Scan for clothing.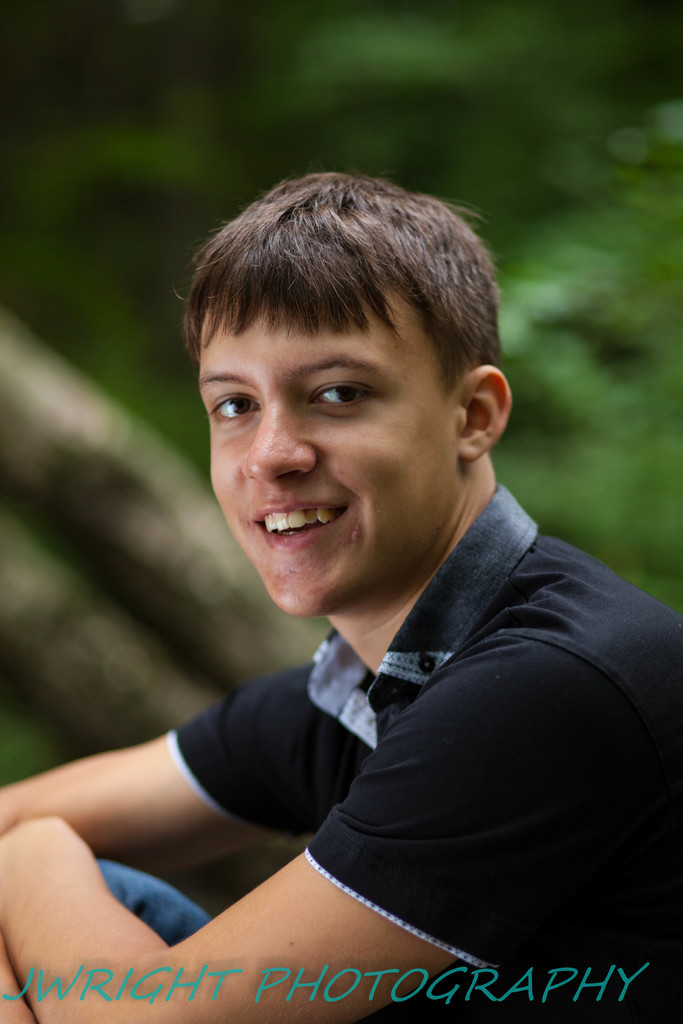
Scan result: (x1=89, y1=488, x2=682, y2=1023).
